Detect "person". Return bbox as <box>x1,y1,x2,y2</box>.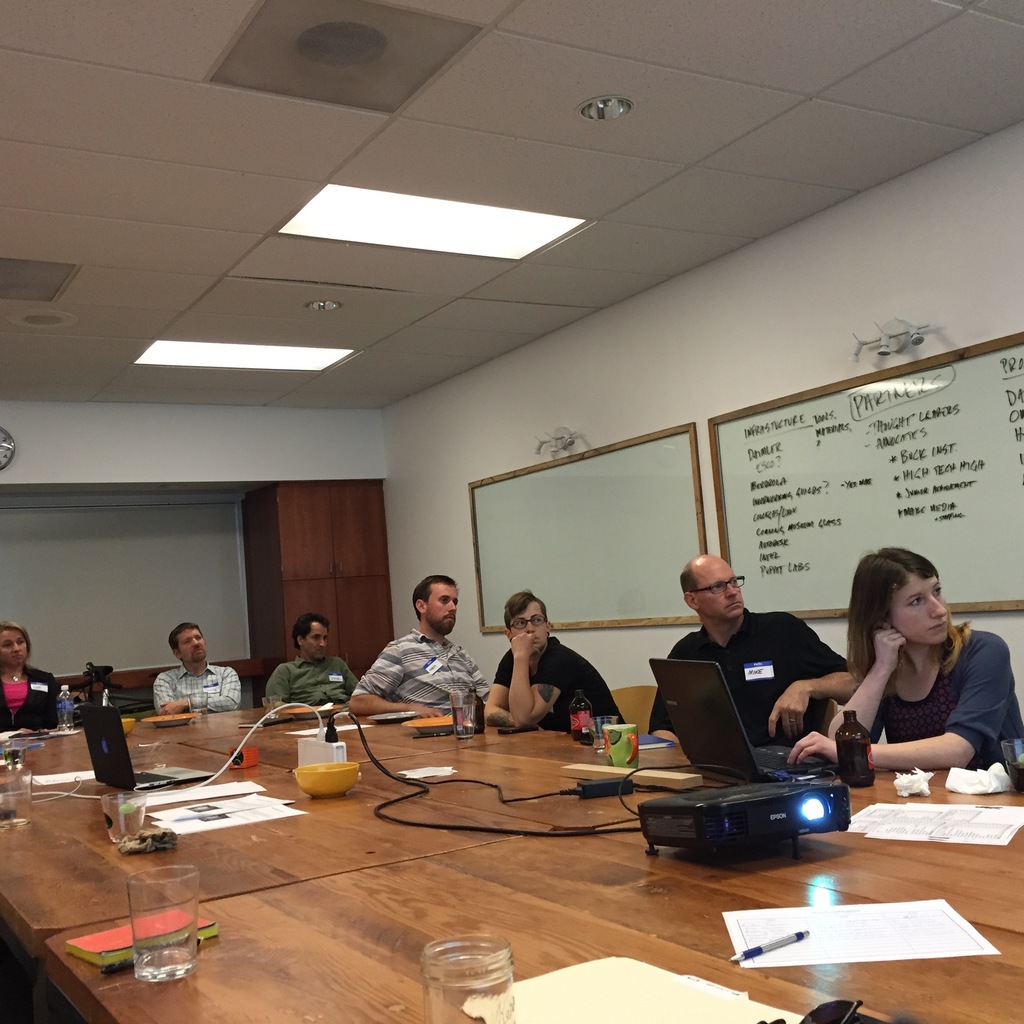
<box>349,573,486,720</box>.
